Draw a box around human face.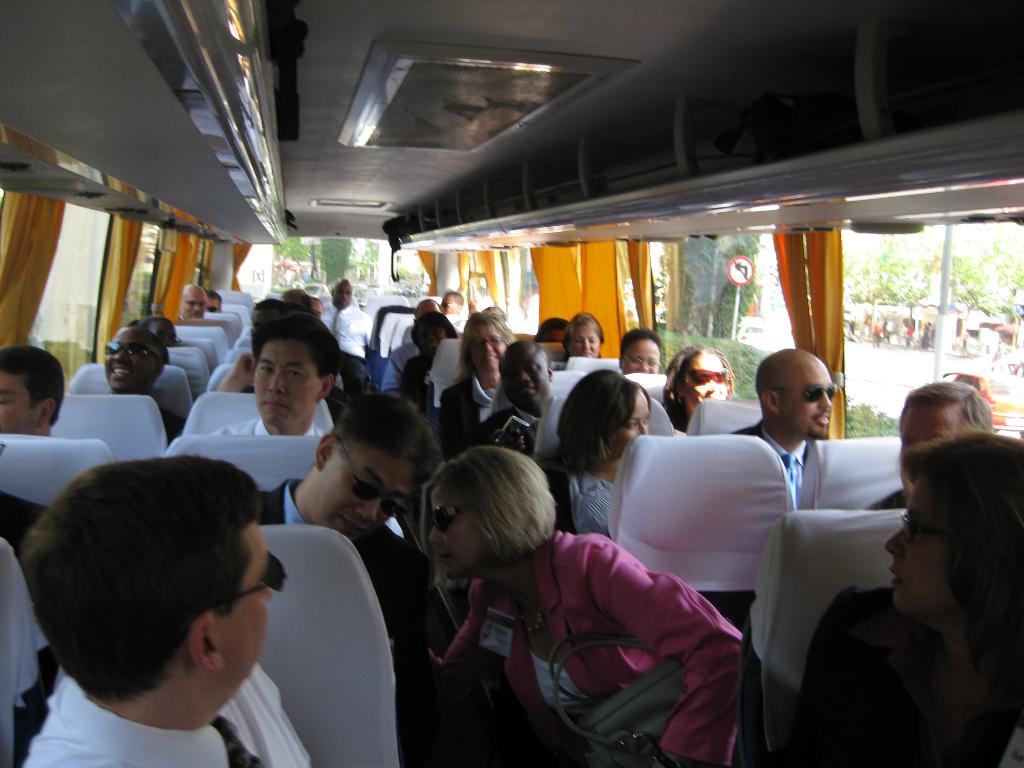
{"x1": 879, "y1": 479, "x2": 948, "y2": 611}.
